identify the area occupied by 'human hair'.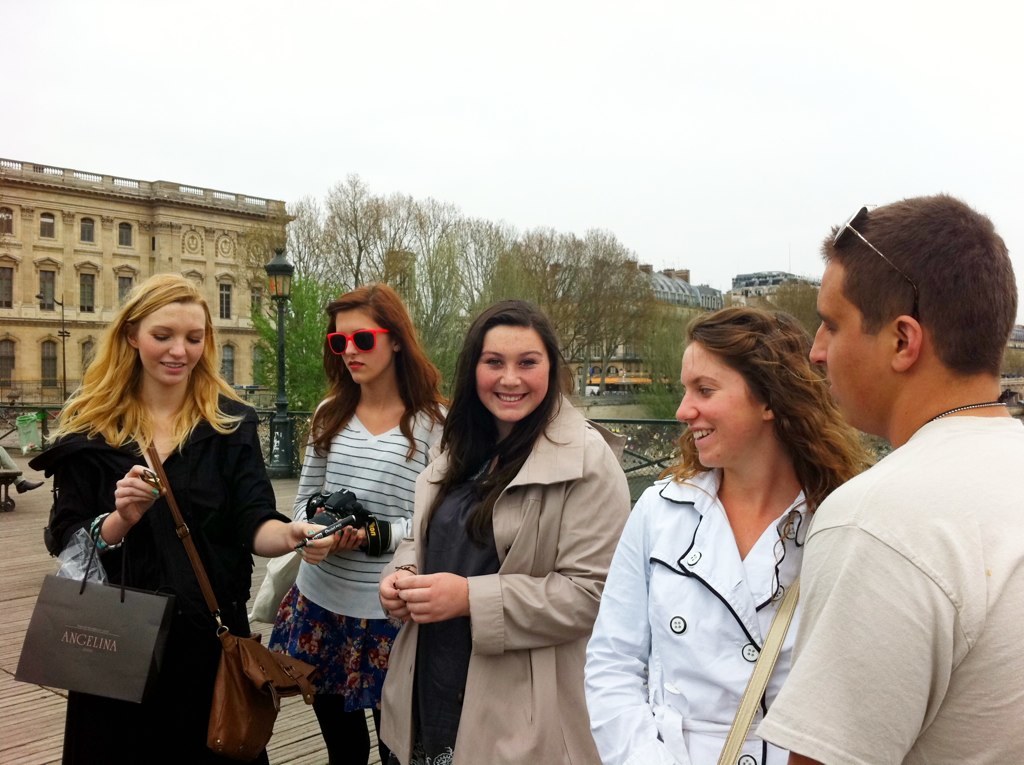
Area: bbox=[814, 191, 1019, 385].
